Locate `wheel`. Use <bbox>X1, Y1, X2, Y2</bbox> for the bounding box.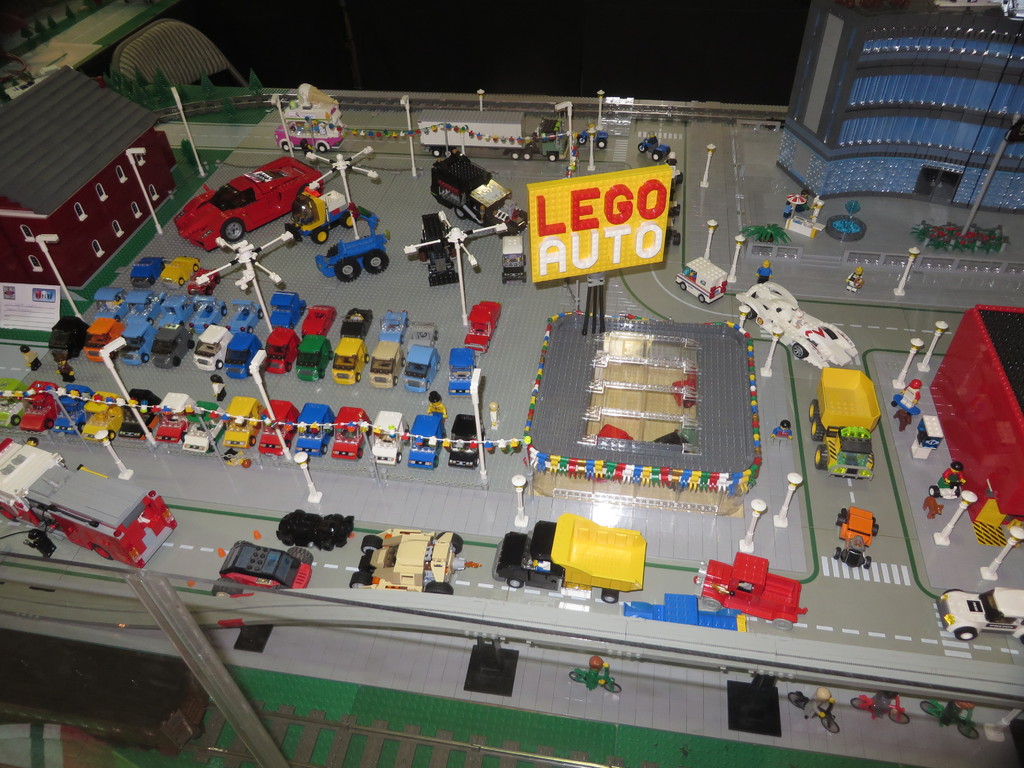
<bbox>181, 430, 187, 442</bbox>.
